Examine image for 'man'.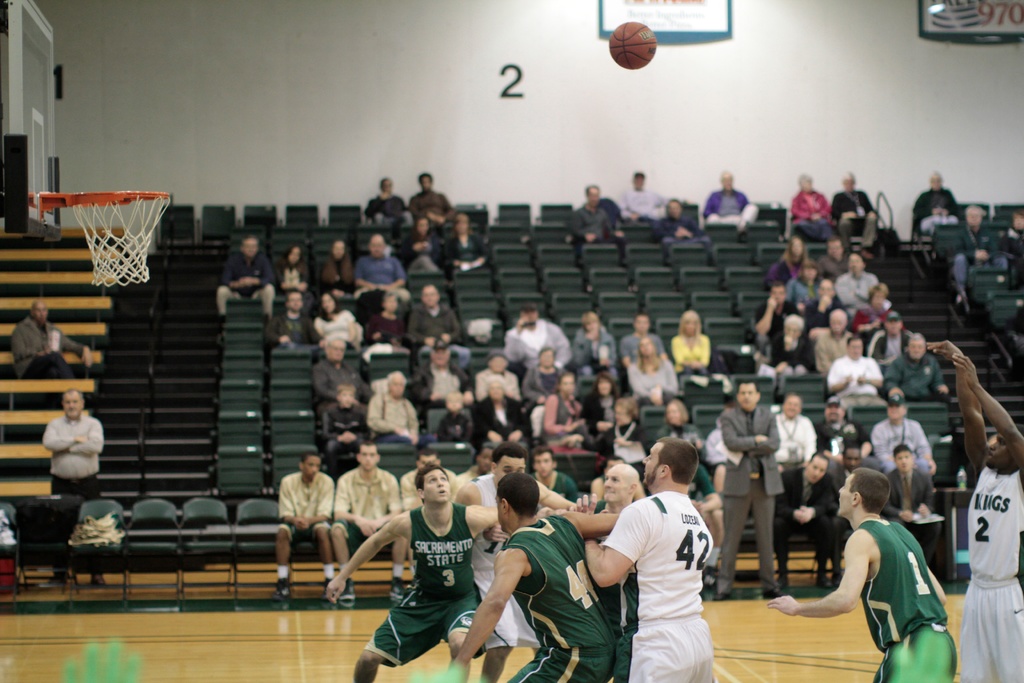
Examination result: {"left": 210, "top": 239, "right": 277, "bottom": 324}.
